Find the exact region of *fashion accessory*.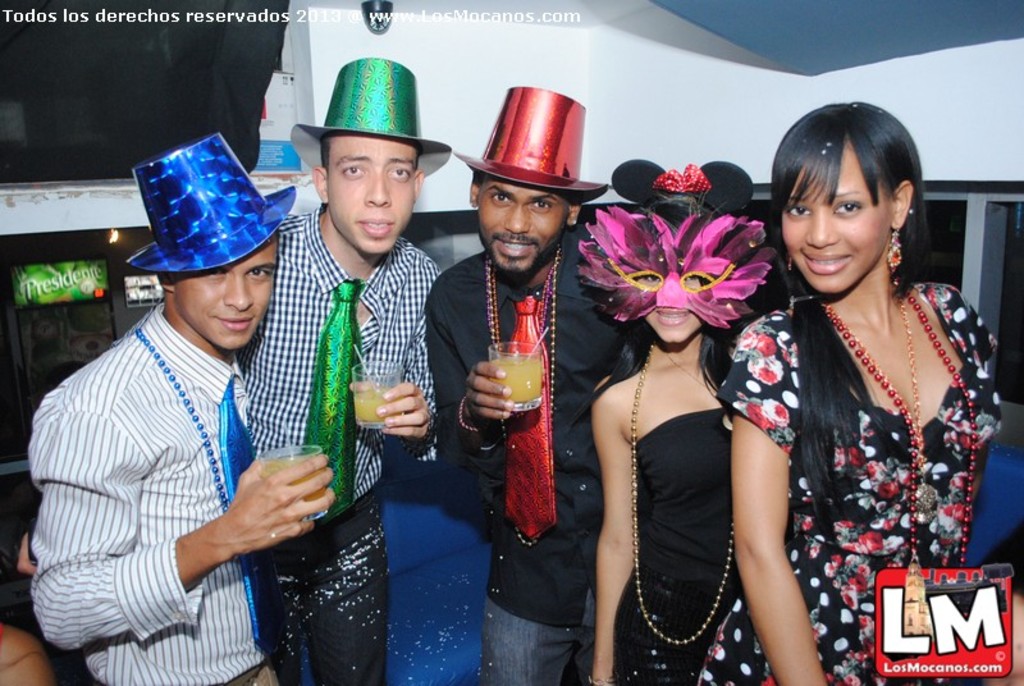
Exact region: <box>113,320,292,677</box>.
